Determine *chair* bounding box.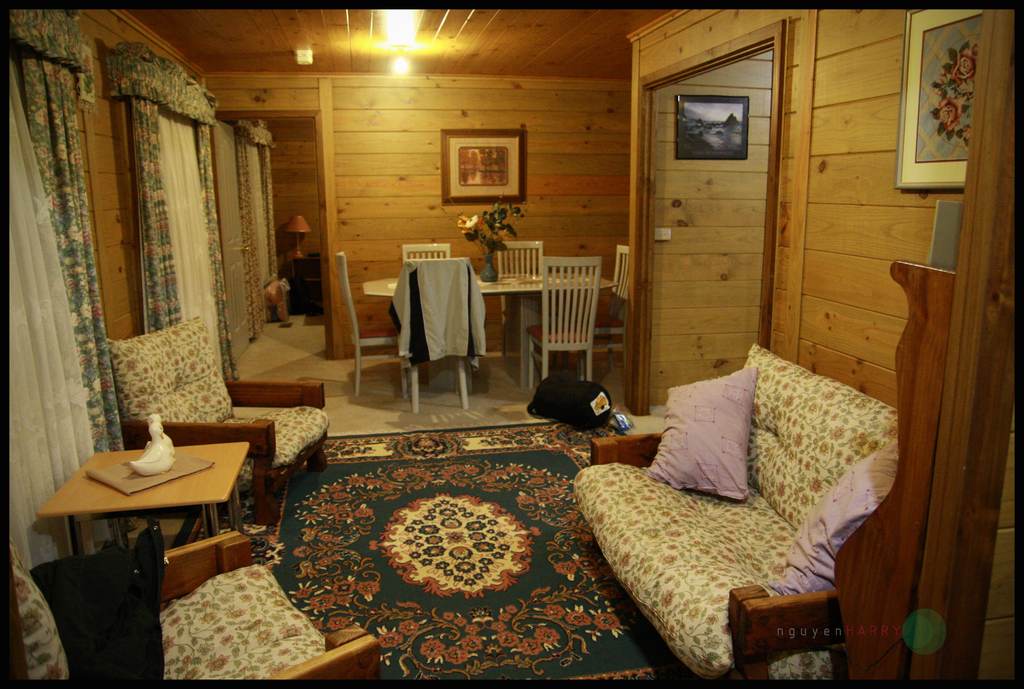
Determined: <region>383, 255, 486, 418</region>.
